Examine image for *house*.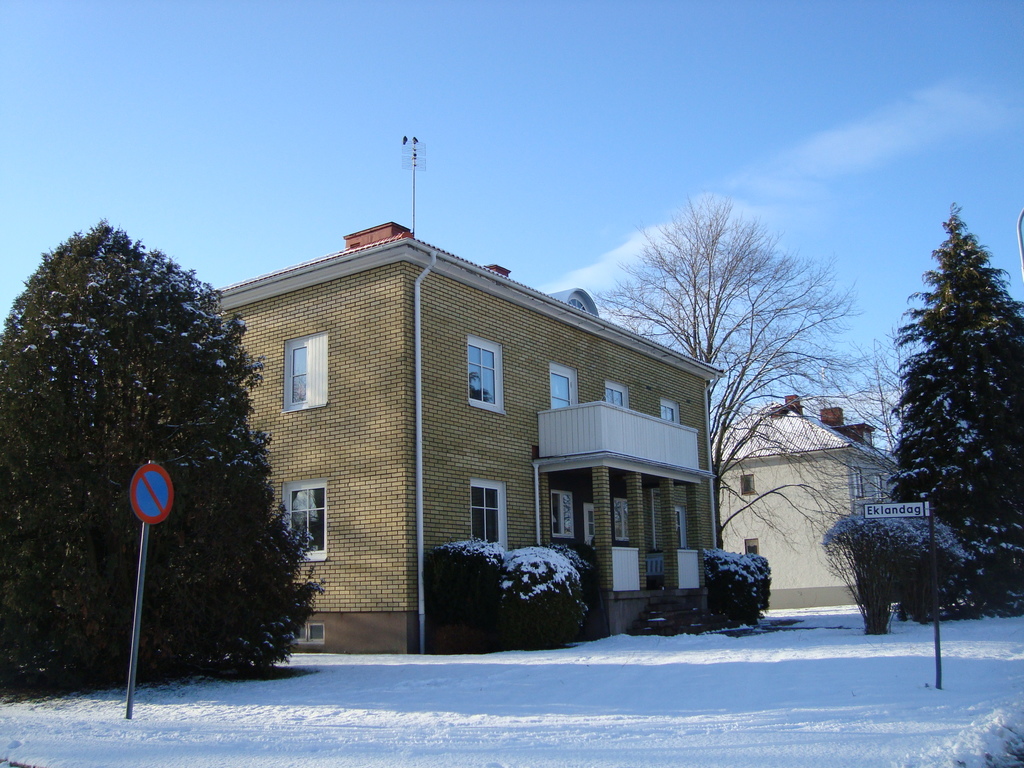
Examination result: [200, 189, 737, 636].
